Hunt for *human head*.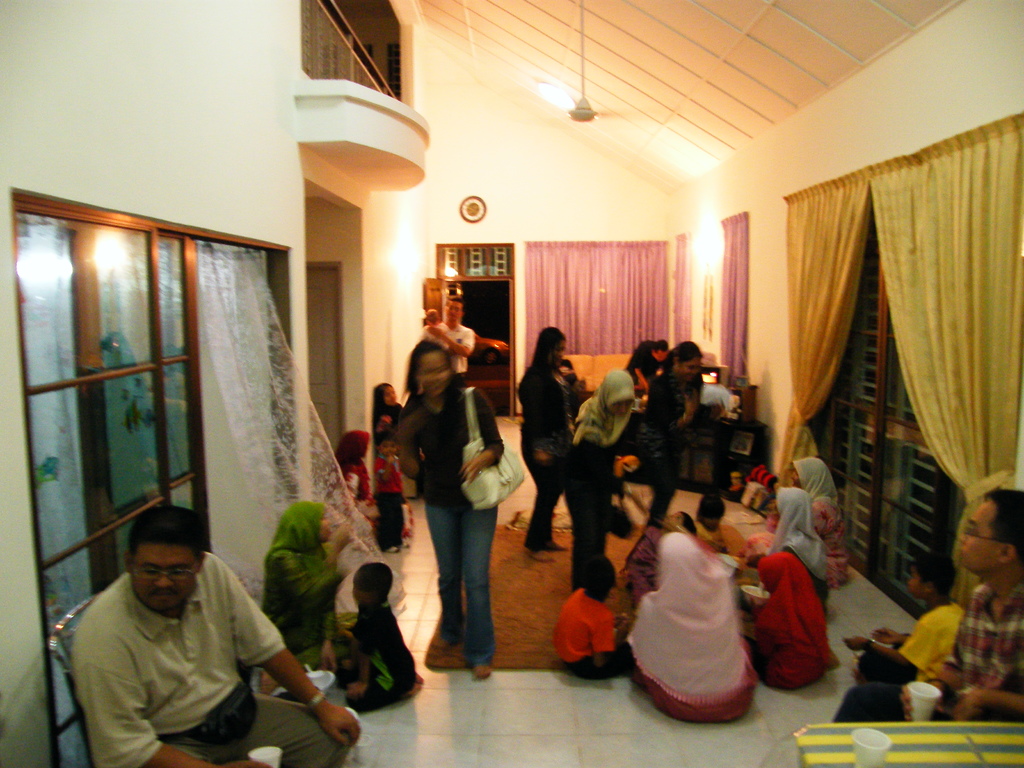
Hunted down at <bbox>959, 484, 1023, 577</bbox>.
